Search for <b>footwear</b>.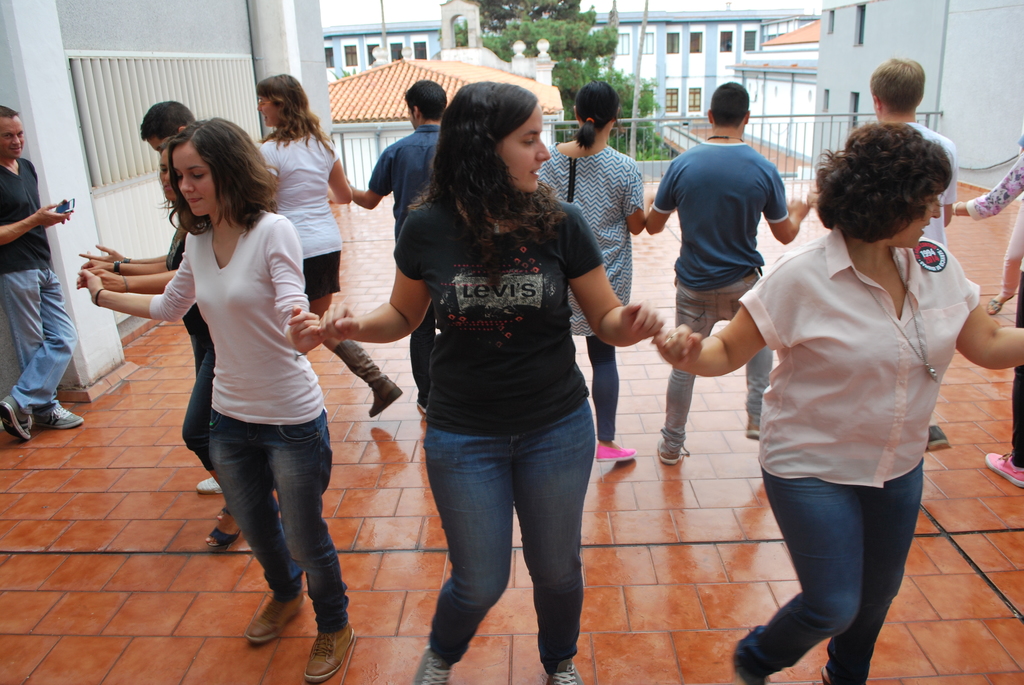
Found at bbox(0, 387, 33, 439).
